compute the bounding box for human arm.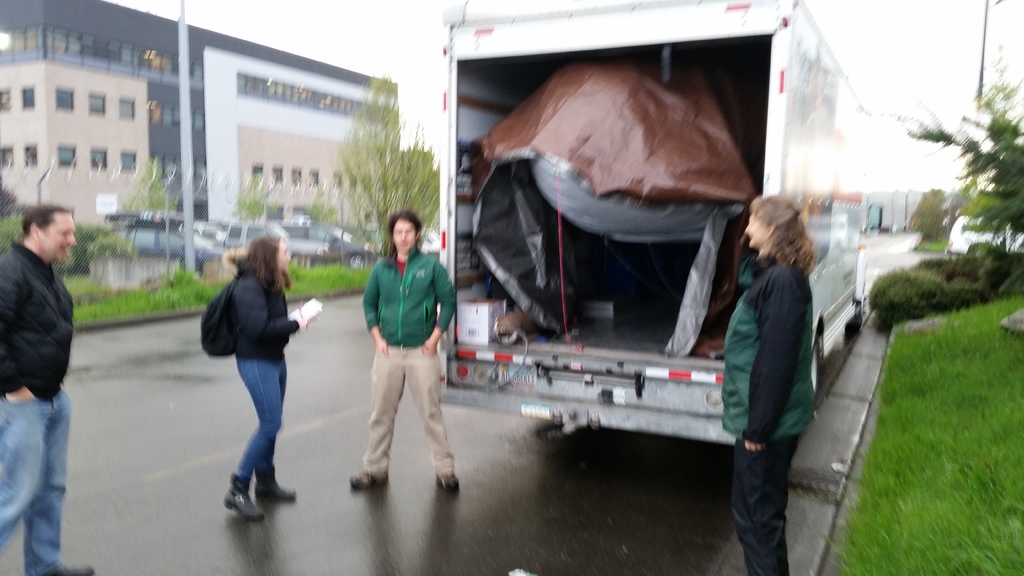
416 255 456 360.
